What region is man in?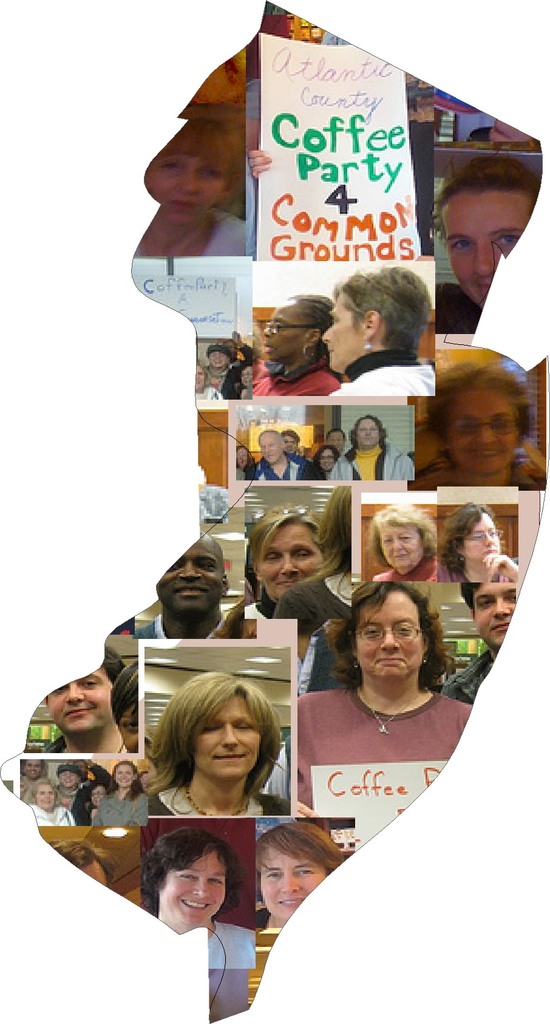
region(133, 532, 234, 639).
